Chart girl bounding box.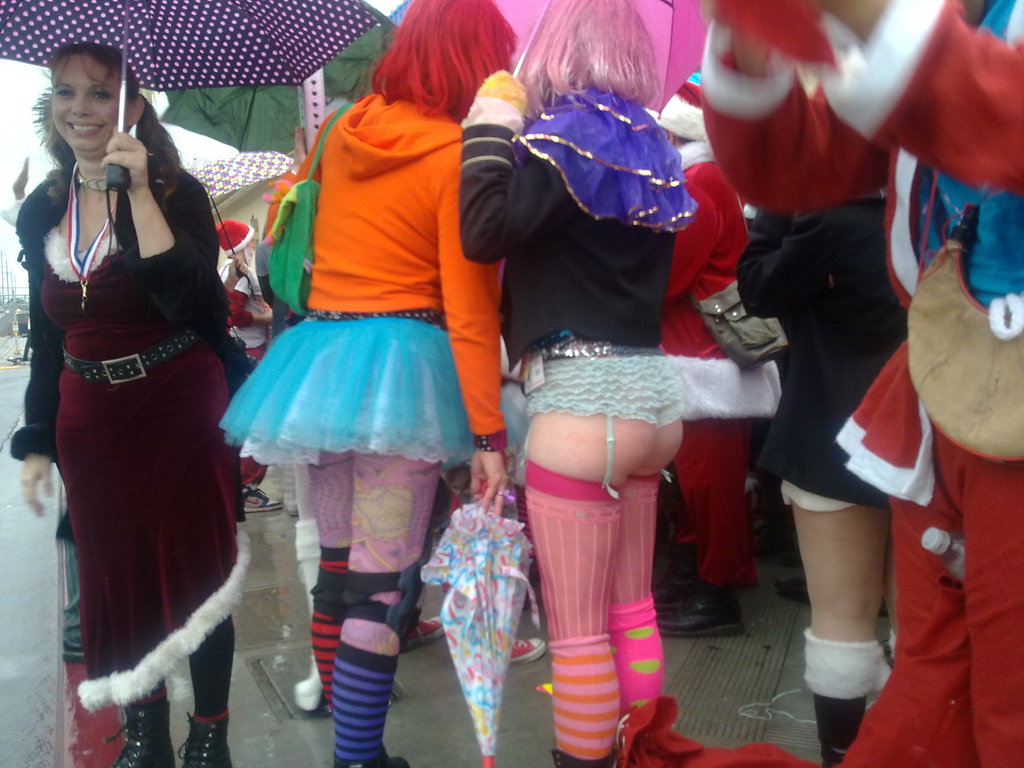
Charted: (left=854, top=0, right=1023, bottom=767).
